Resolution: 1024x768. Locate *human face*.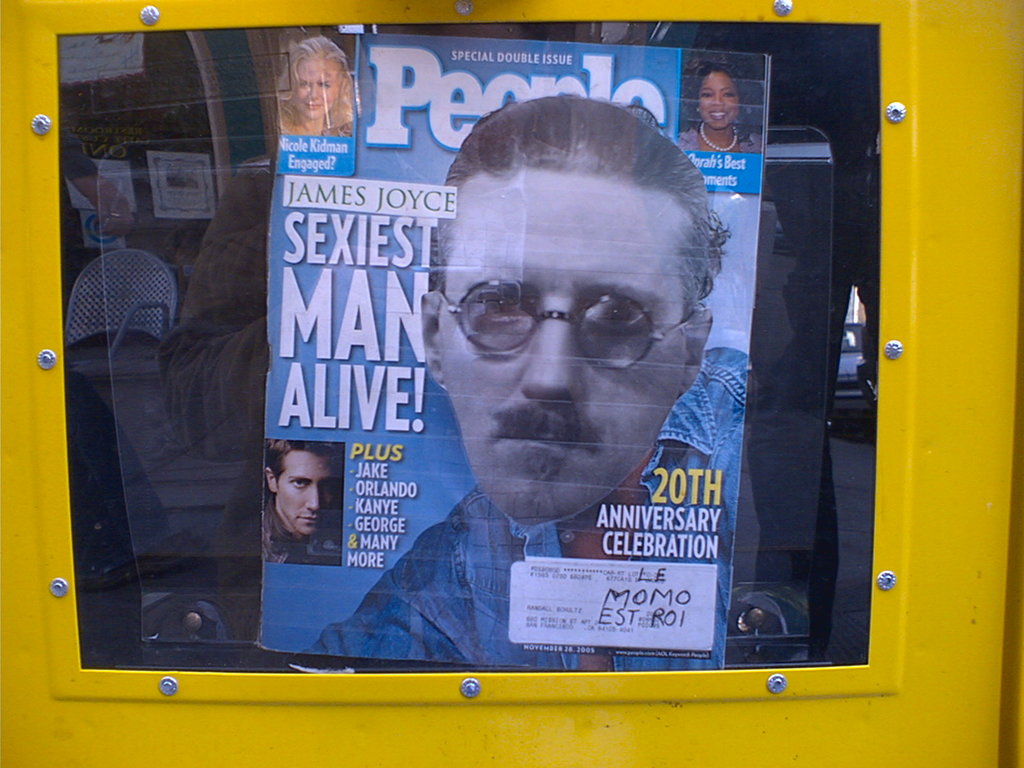
<box>449,178,673,529</box>.
